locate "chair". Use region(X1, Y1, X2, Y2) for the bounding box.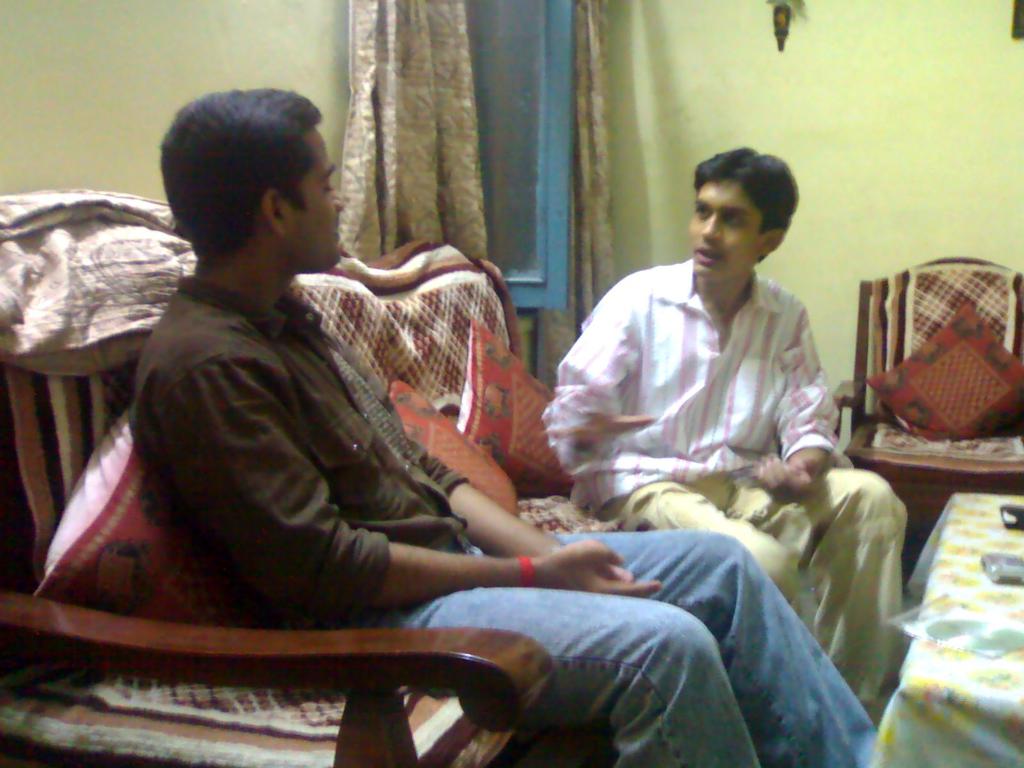
region(865, 255, 1023, 473).
